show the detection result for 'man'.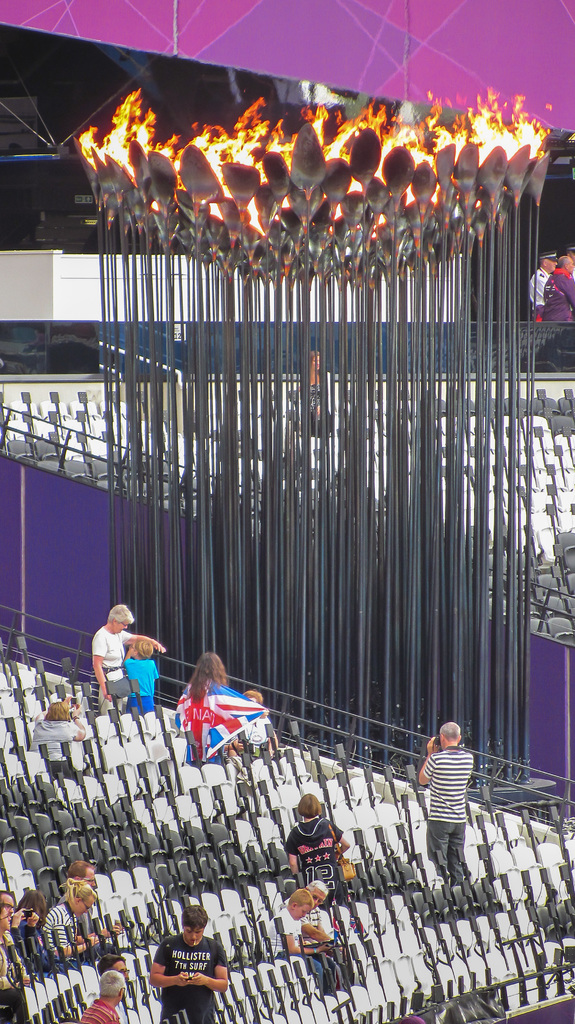
bbox=(532, 247, 558, 323).
